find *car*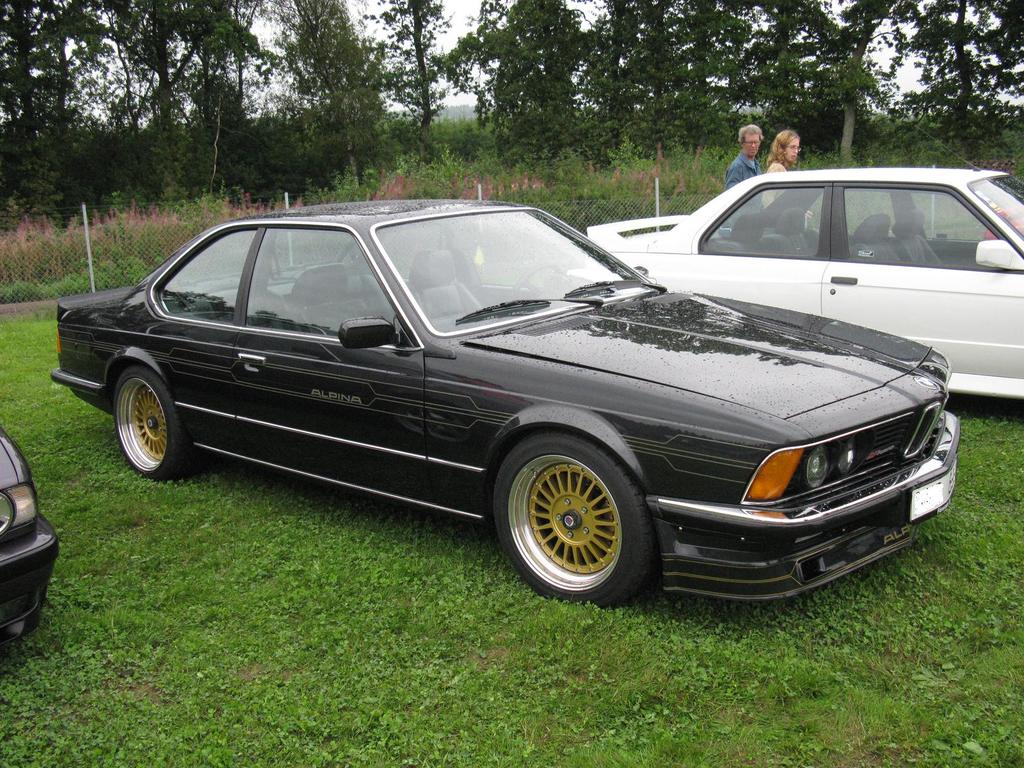
rect(59, 202, 976, 618)
